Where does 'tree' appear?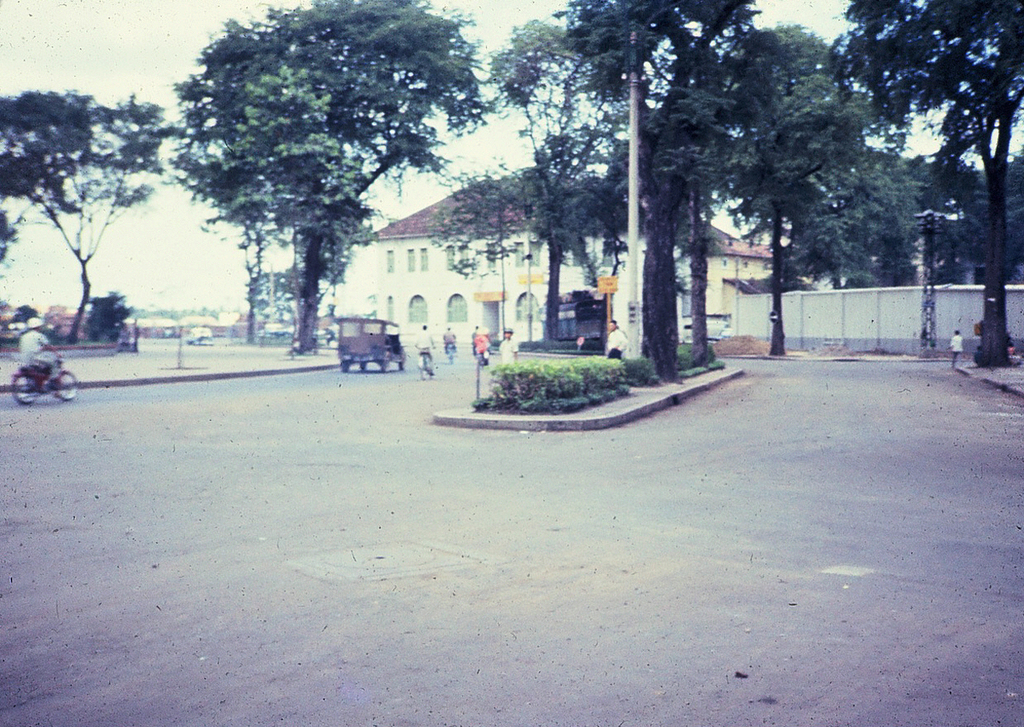
Appears at 0,75,178,347.
